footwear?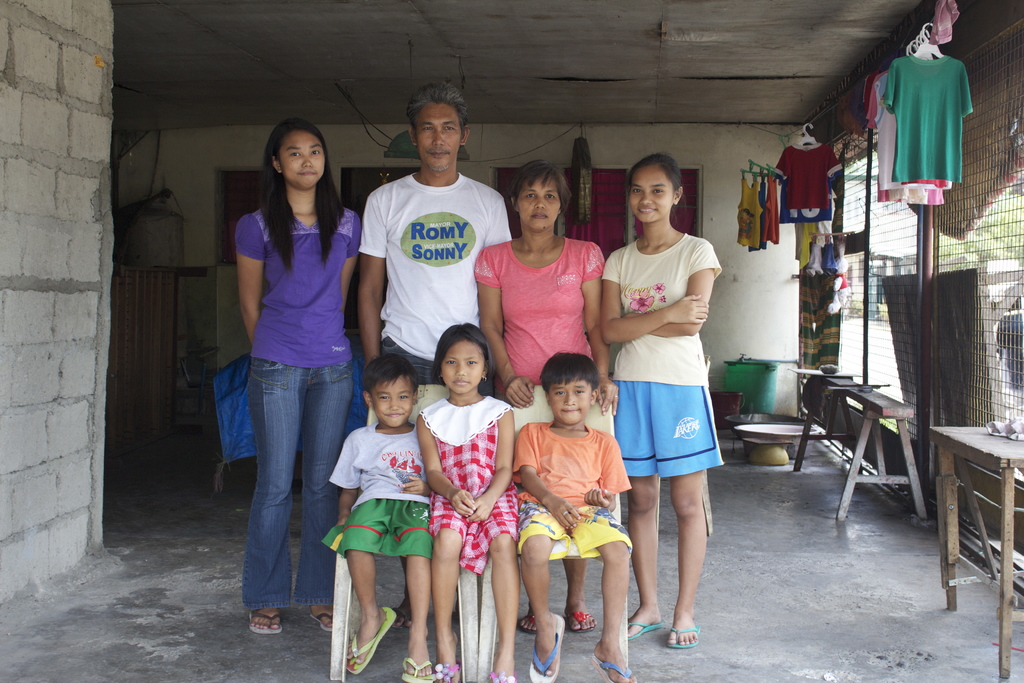
bbox(432, 656, 462, 682)
